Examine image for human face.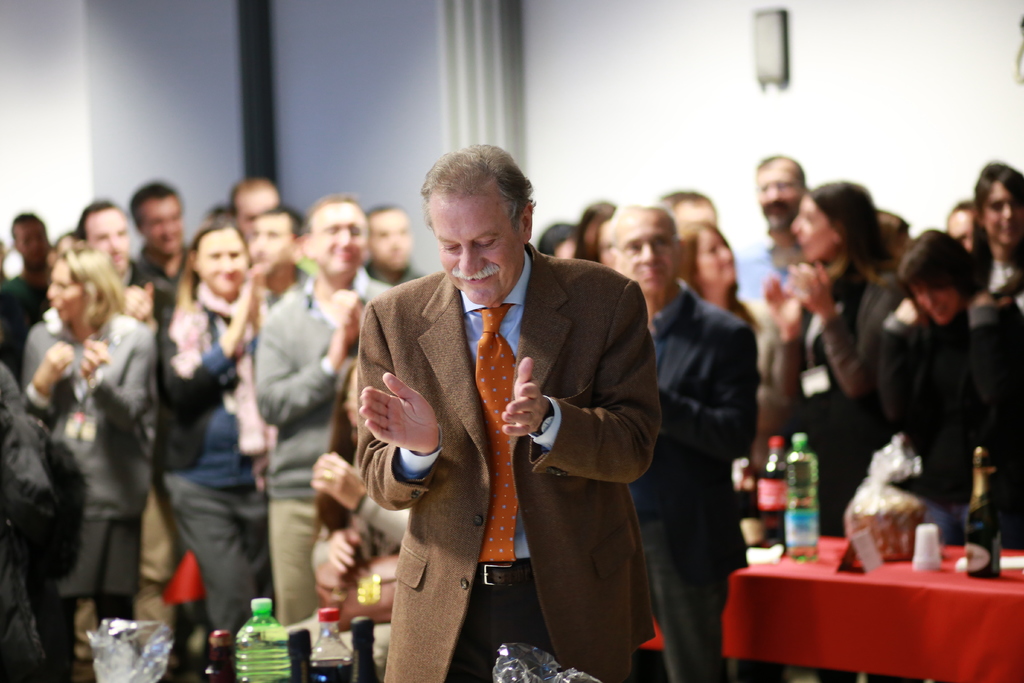
Examination result: [left=47, top=258, right=85, bottom=325].
